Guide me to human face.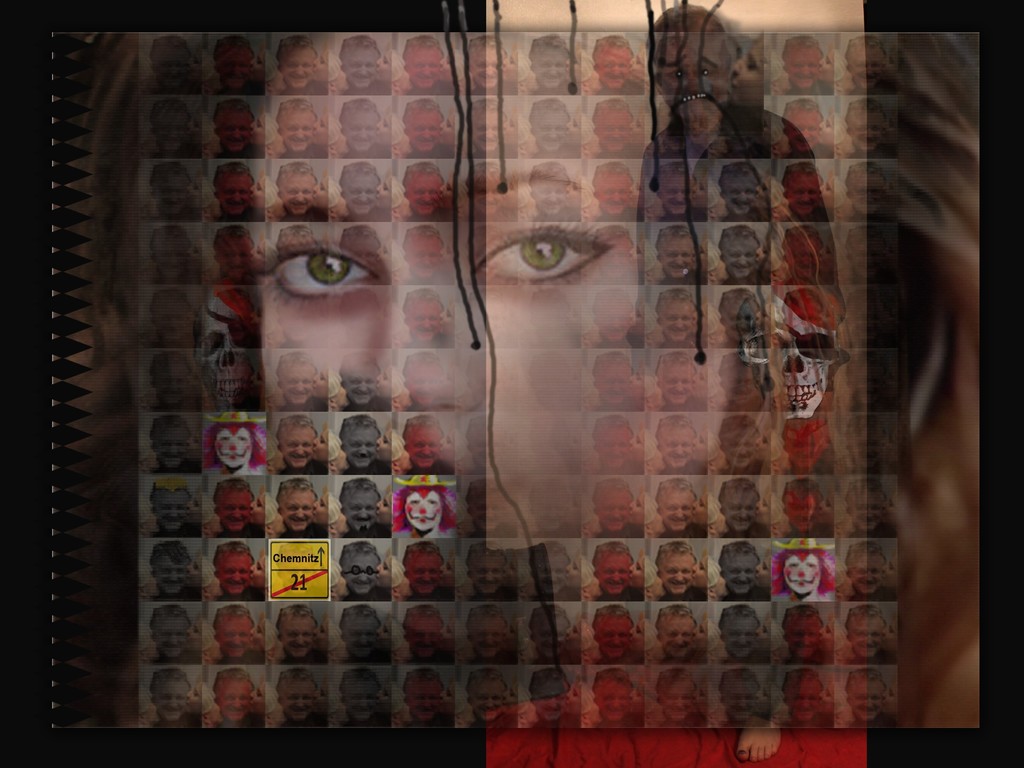
Guidance: 532/43/568/90.
